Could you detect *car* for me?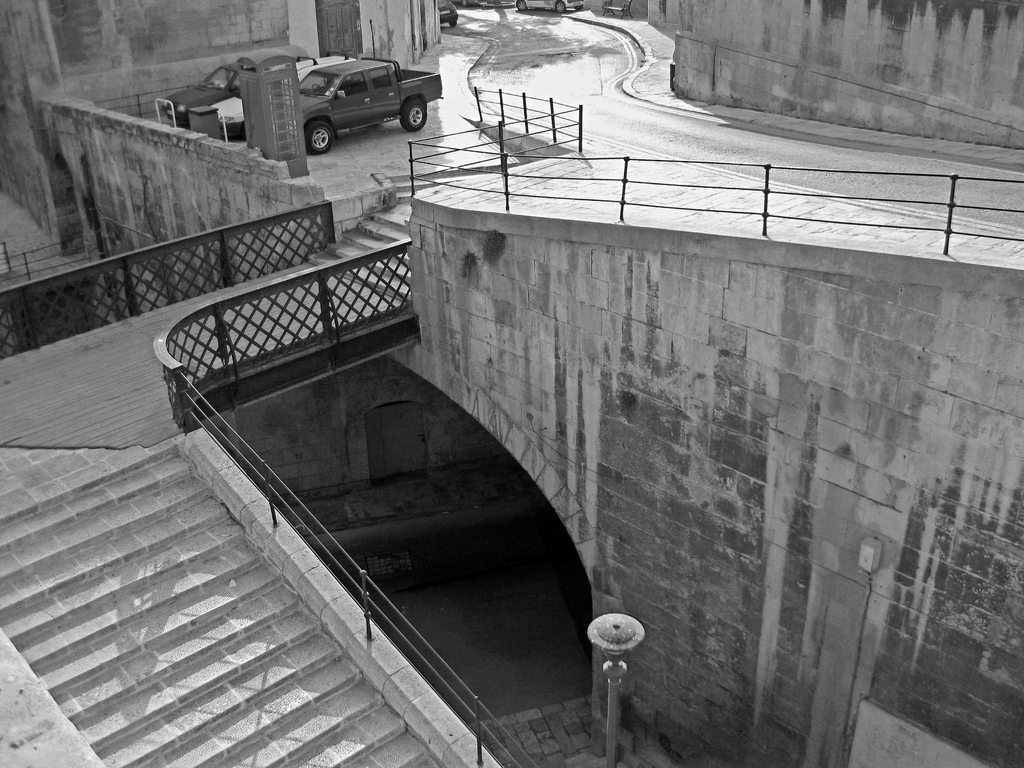
Detection result: <region>514, 0, 586, 15</region>.
